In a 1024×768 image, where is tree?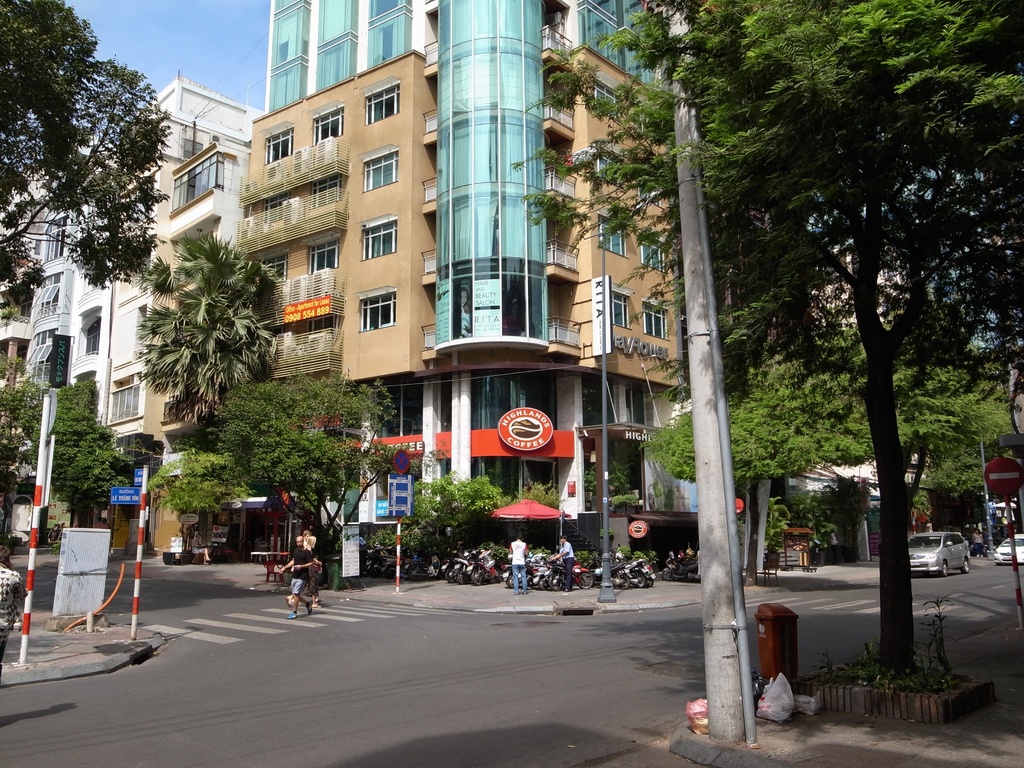
504,0,1023,684.
